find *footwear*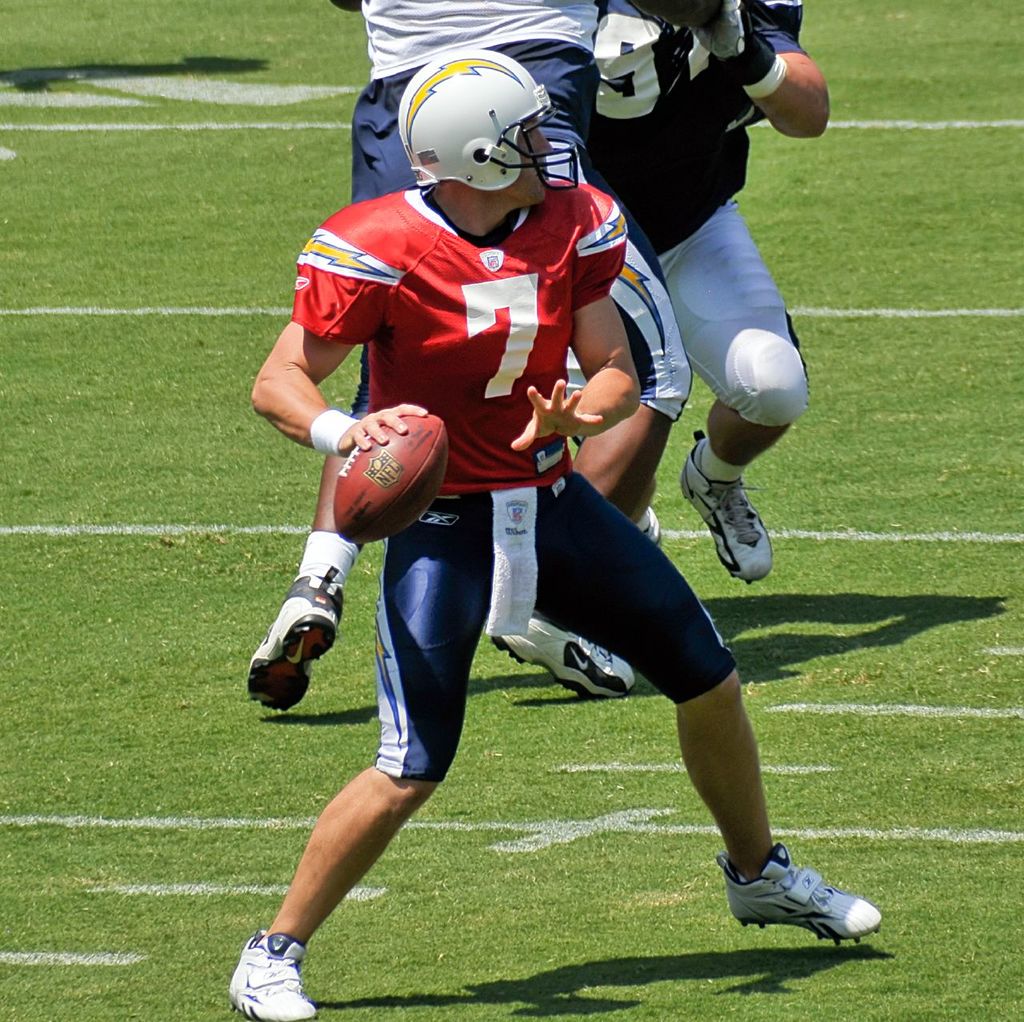
box(498, 625, 631, 697)
